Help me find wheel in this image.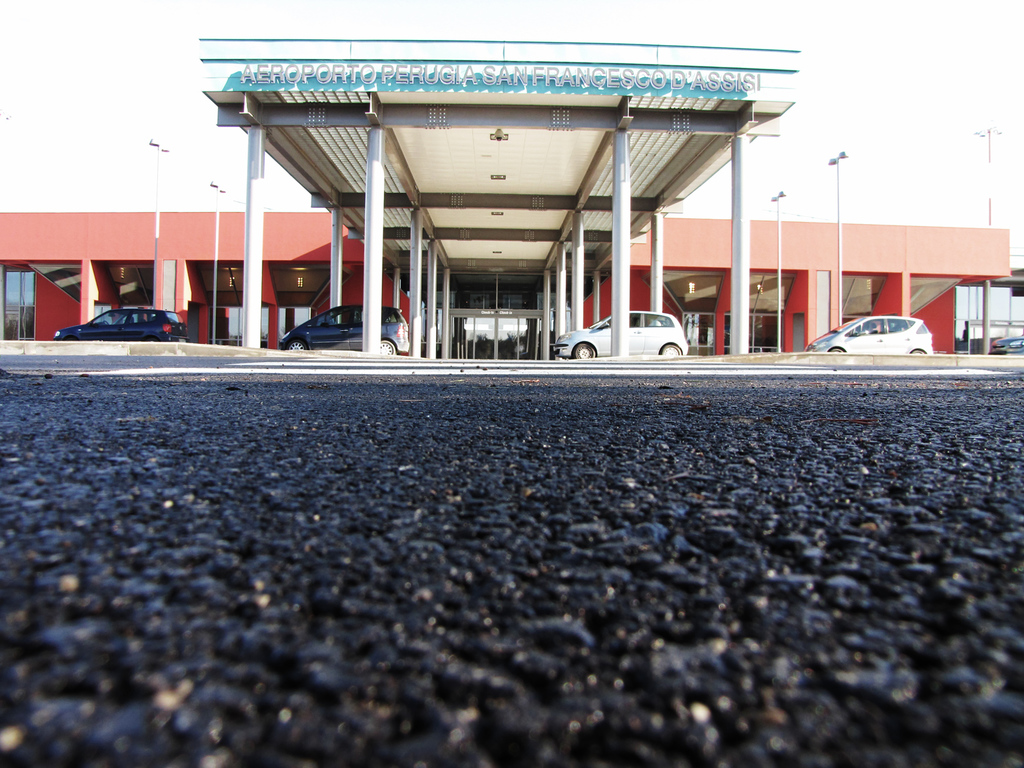
Found it: crop(830, 345, 845, 352).
